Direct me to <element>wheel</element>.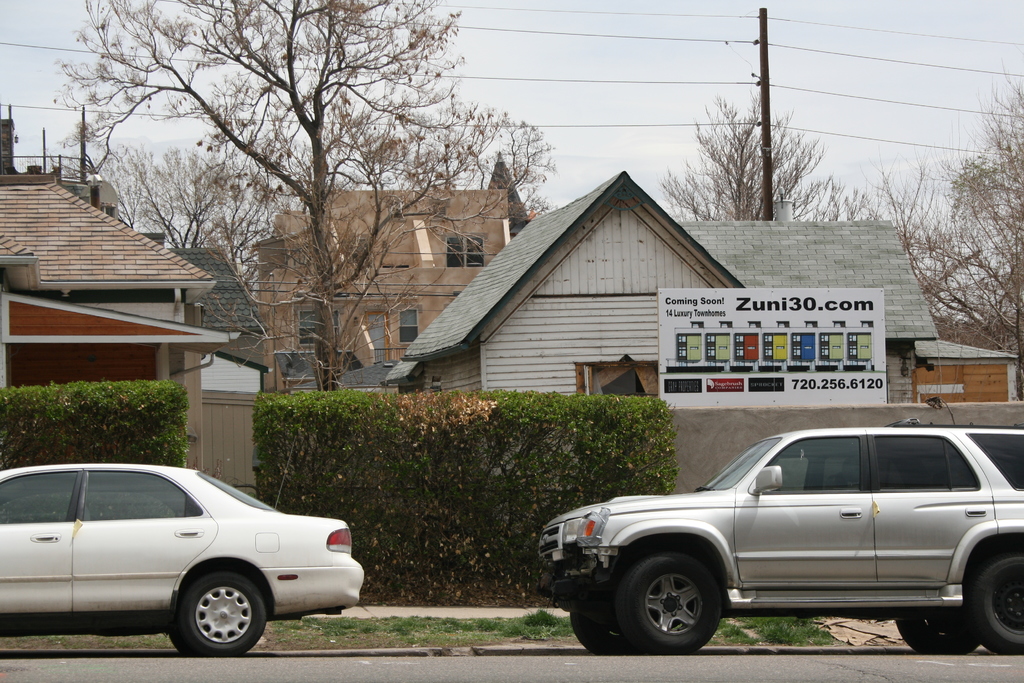
Direction: <bbox>975, 551, 1023, 651</bbox>.
